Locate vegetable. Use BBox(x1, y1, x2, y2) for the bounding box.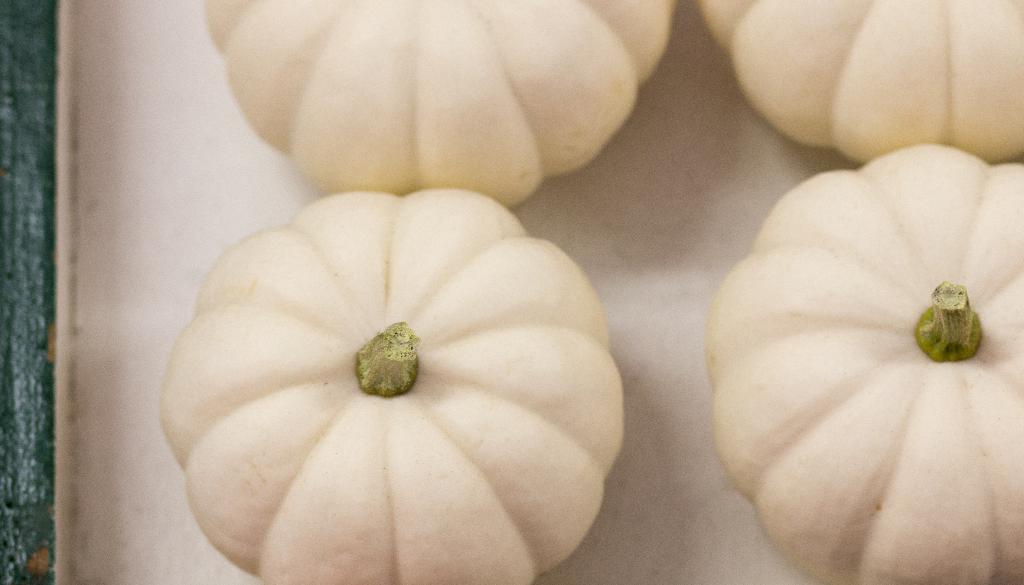
BBox(693, 0, 1023, 163).
